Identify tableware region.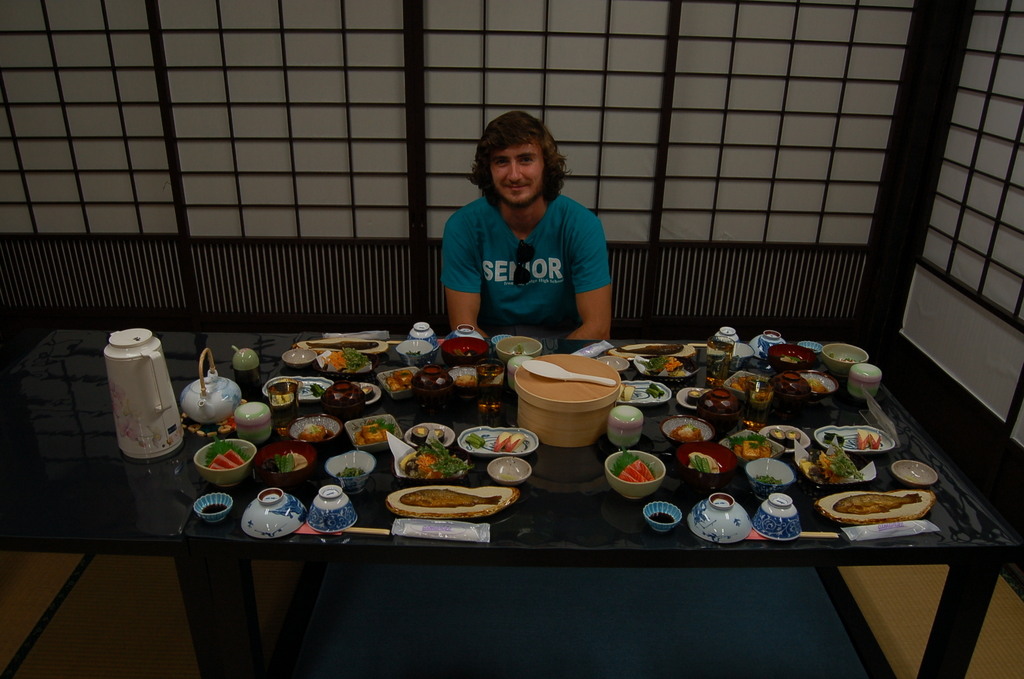
Region: bbox=[507, 357, 518, 388].
